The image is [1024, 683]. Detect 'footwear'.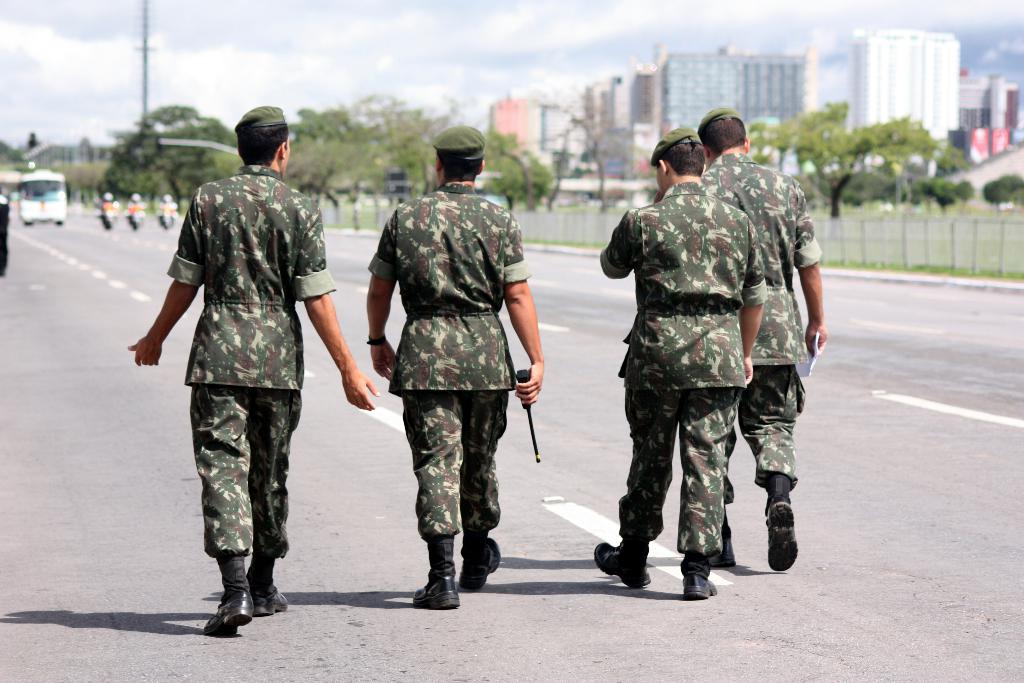
Detection: (x1=595, y1=529, x2=648, y2=586).
